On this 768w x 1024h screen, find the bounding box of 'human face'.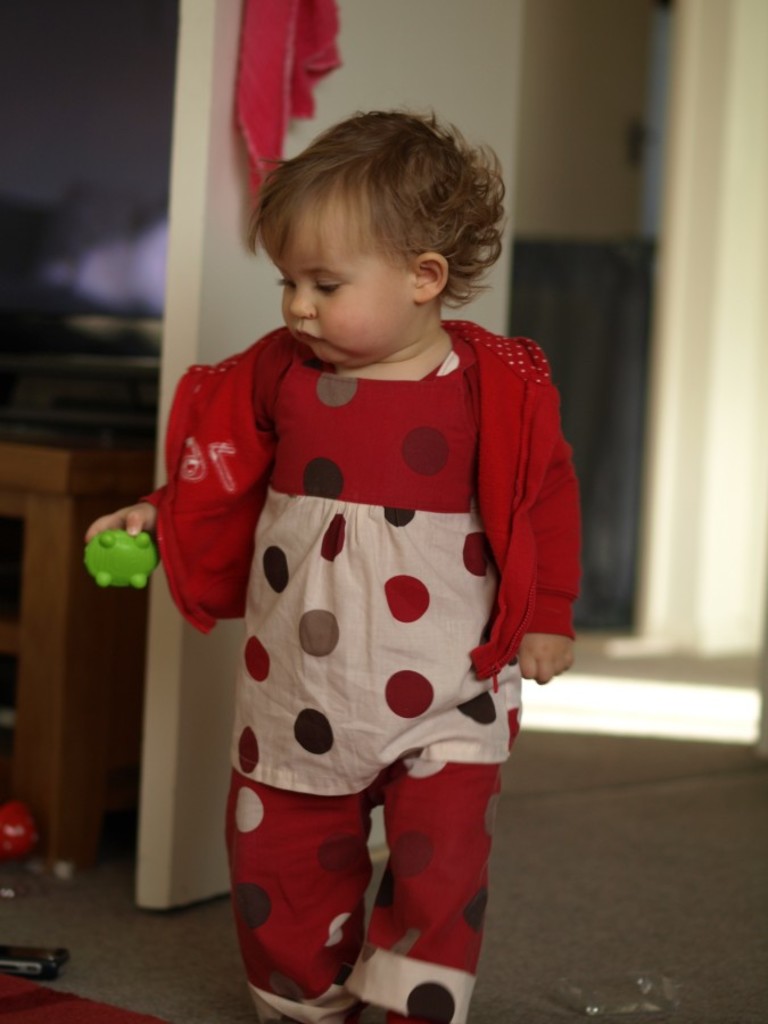
Bounding box: l=262, t=212, r=408, b=366.
